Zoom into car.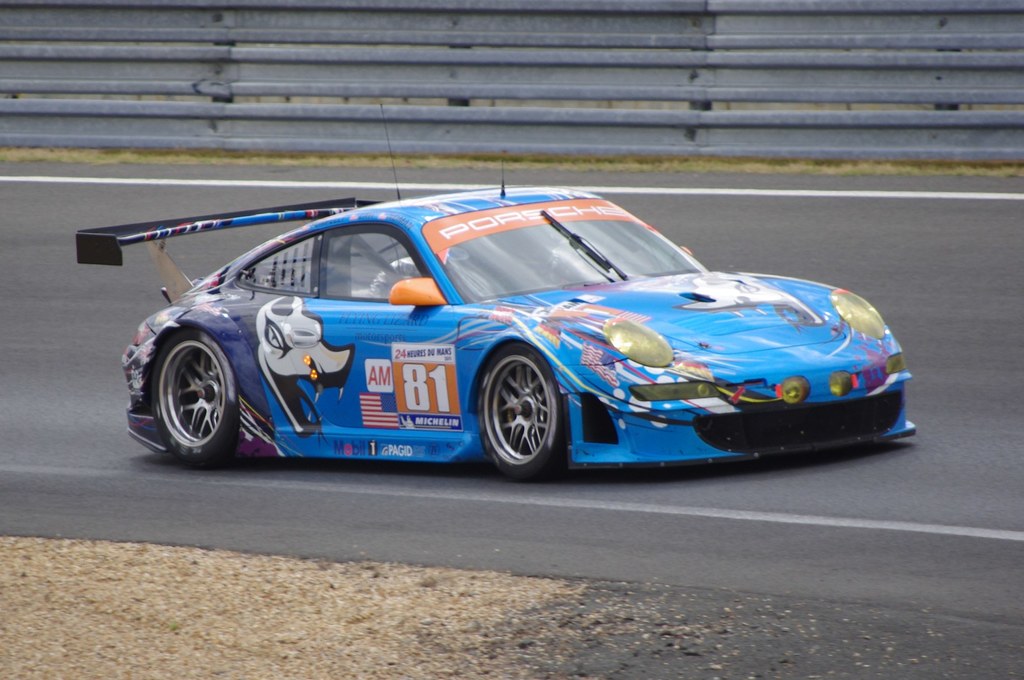
Zoom target: 73, 102, 925, 478.
